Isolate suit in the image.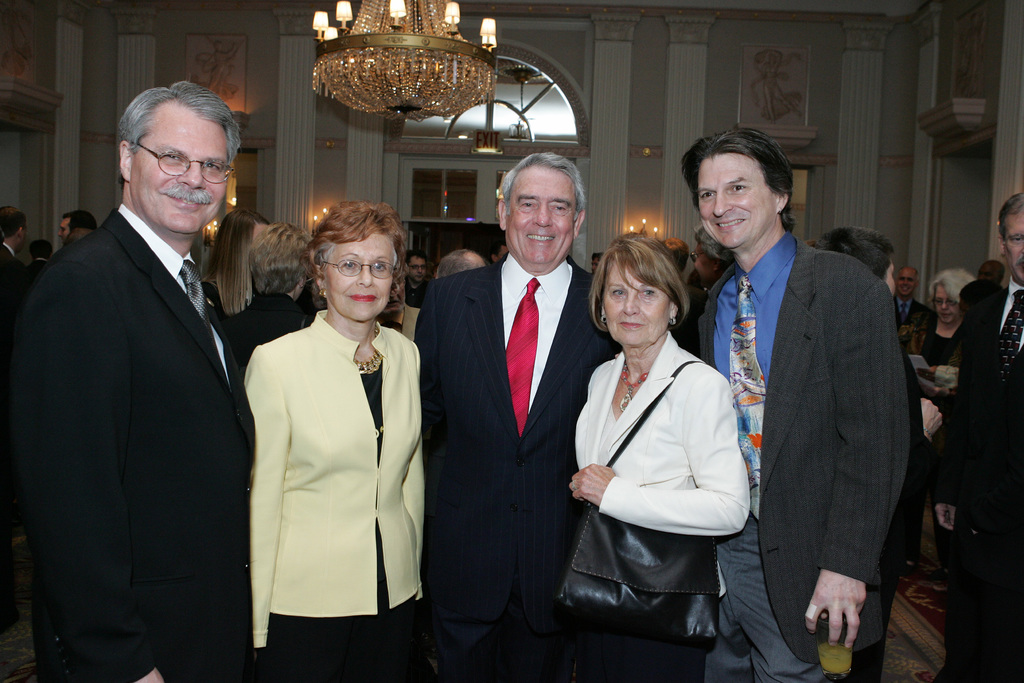
Isolated region: locate(0, 240, 28, 293).
